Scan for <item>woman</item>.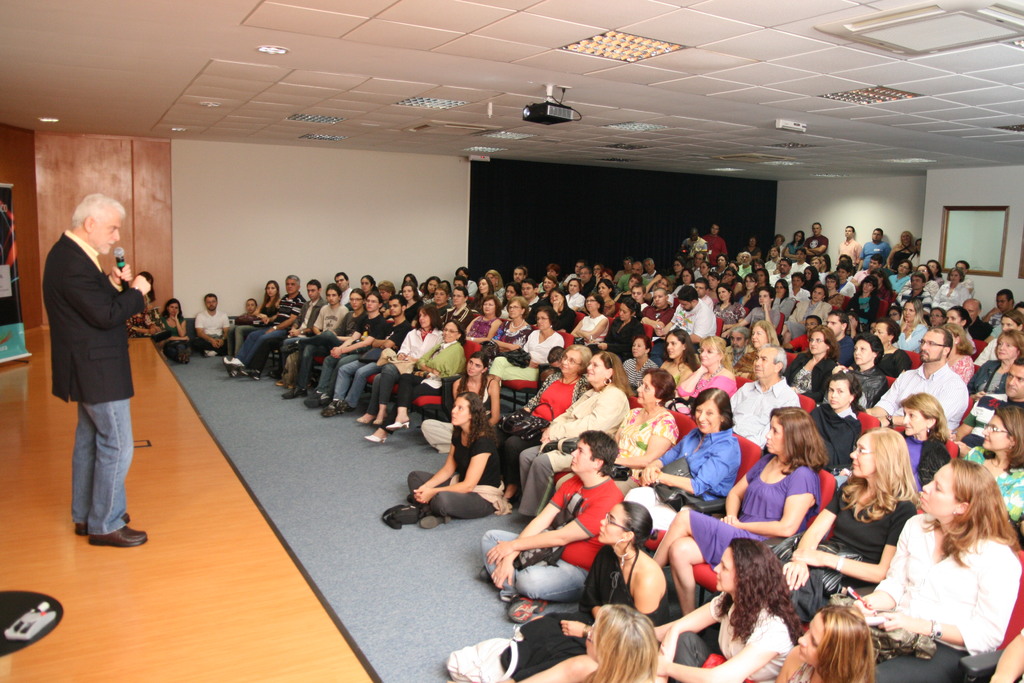
Scan result: detection(644, 333, 687, 415).
